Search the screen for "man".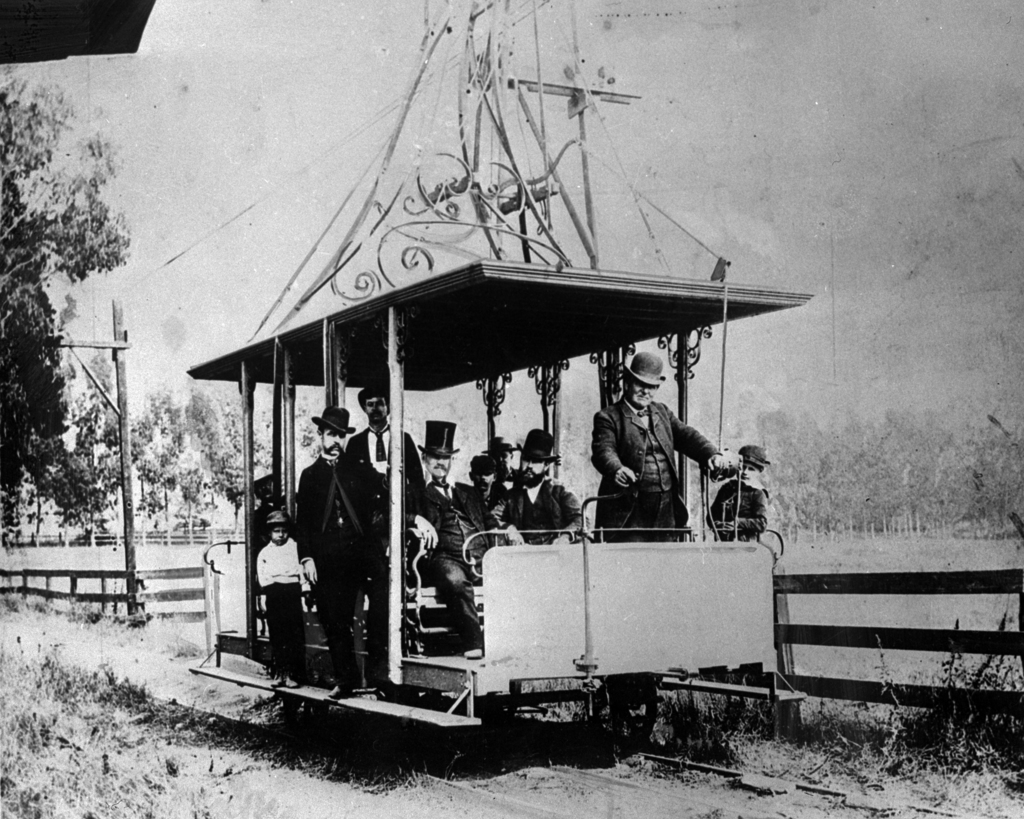
Found at box=[481, 436, 522, 489].
